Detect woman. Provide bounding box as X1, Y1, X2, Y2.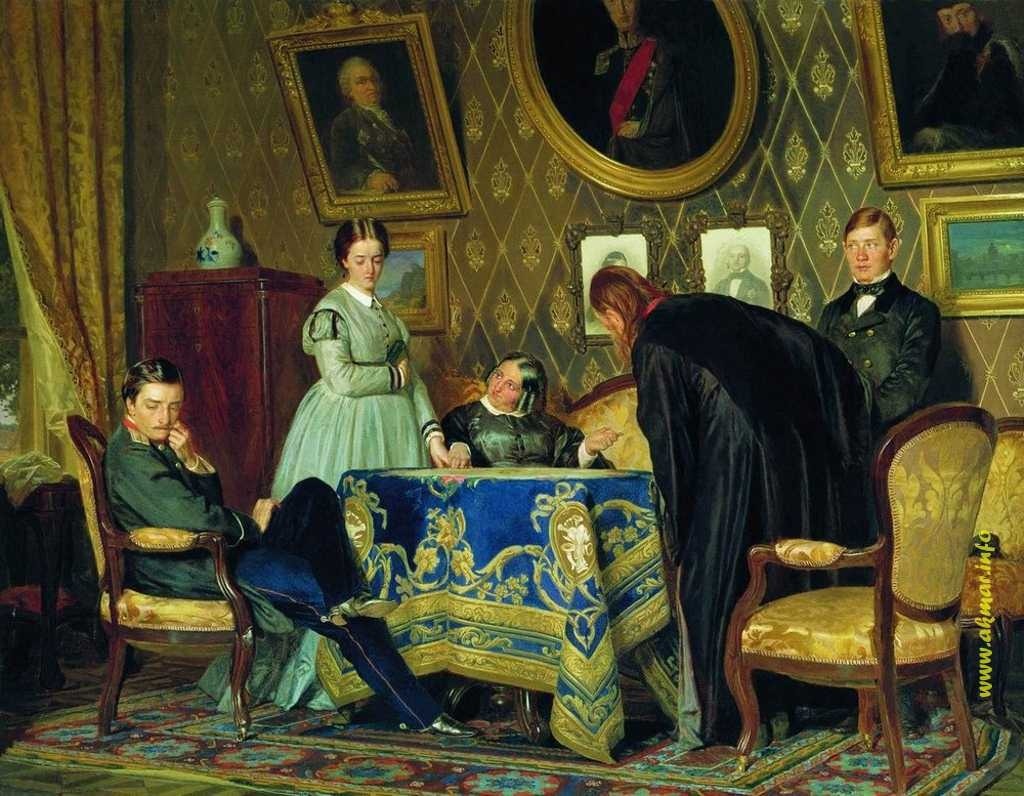
192, 211, 458, 715.
